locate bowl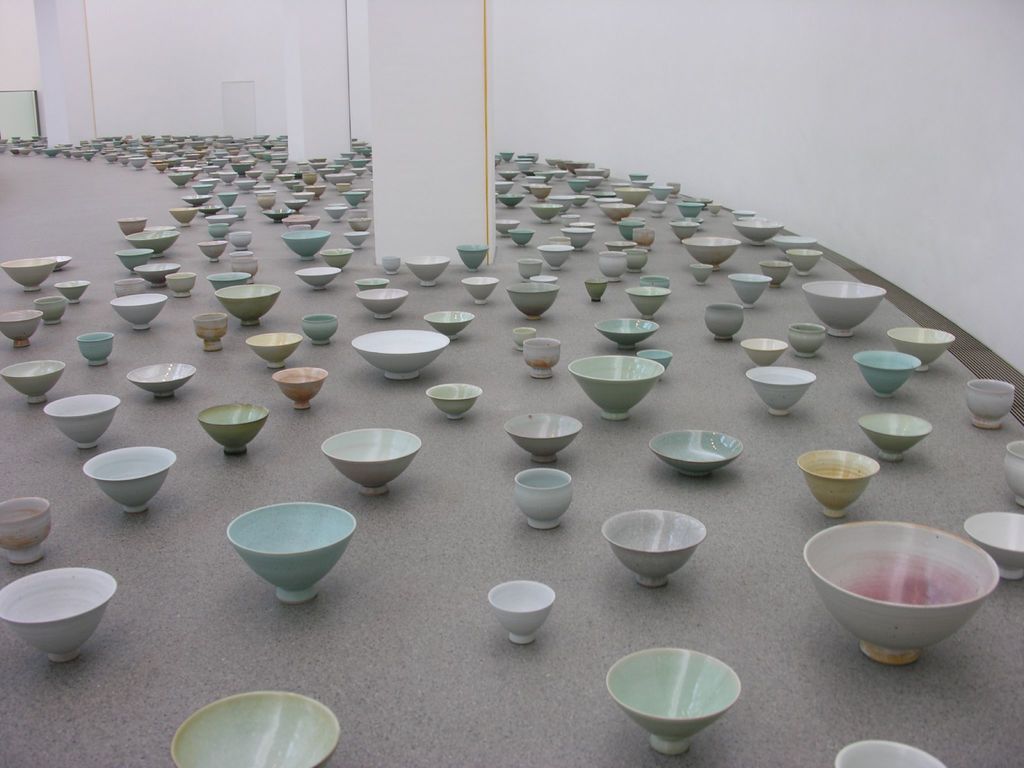
crop(522, 338, 561, 379)
